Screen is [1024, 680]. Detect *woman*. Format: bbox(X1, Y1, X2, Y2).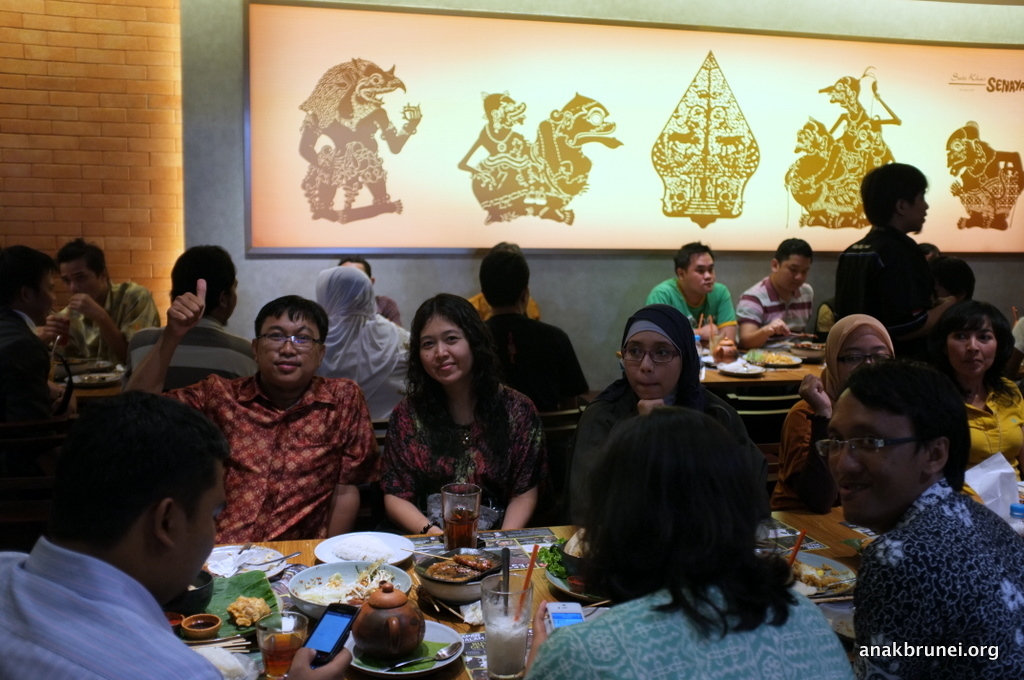
bbox(370, 298, 530, 537).
